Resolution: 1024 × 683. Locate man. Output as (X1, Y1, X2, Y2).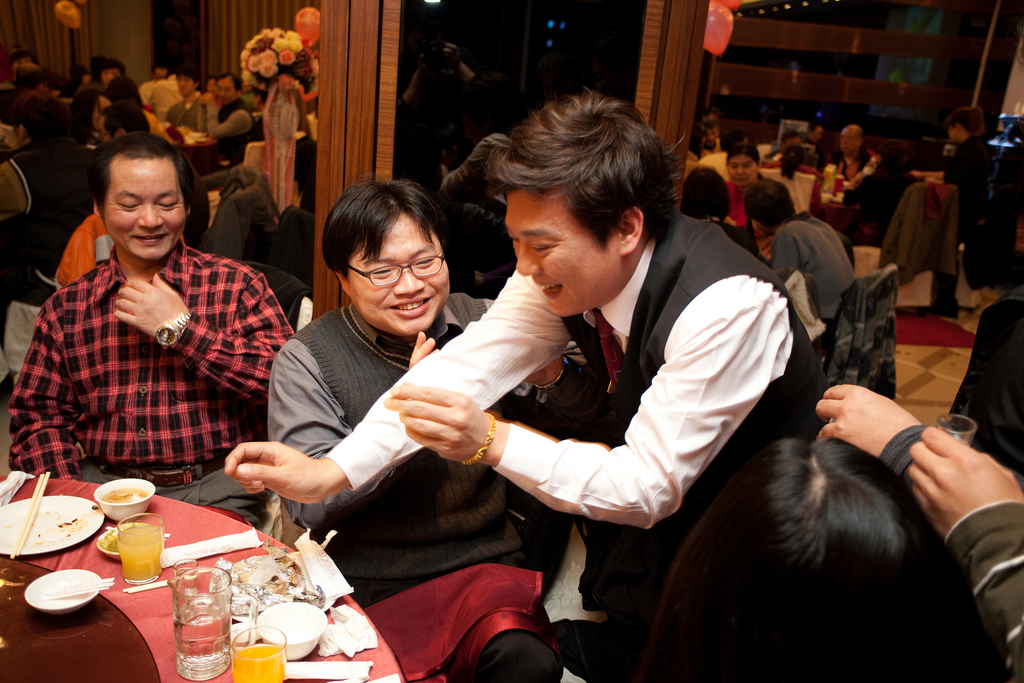
(705, 124, 726, 158).
